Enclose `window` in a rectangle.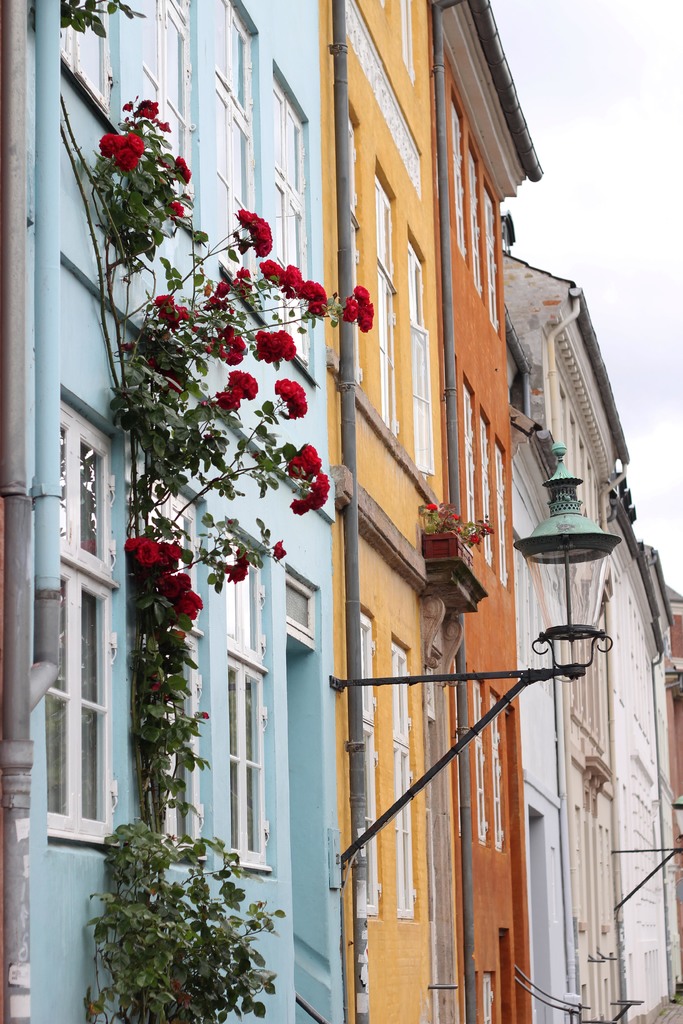
locate(485, 183, 499, 335).
